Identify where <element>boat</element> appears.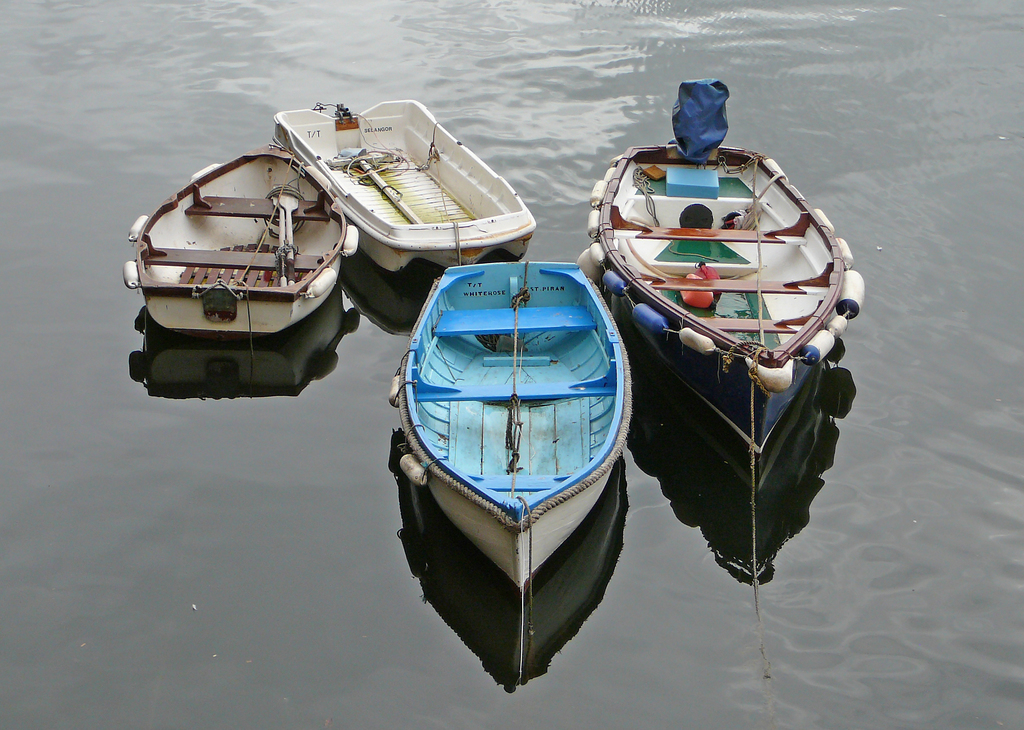
Appears at x1=386 y1=216 x2=651 y2=681.
